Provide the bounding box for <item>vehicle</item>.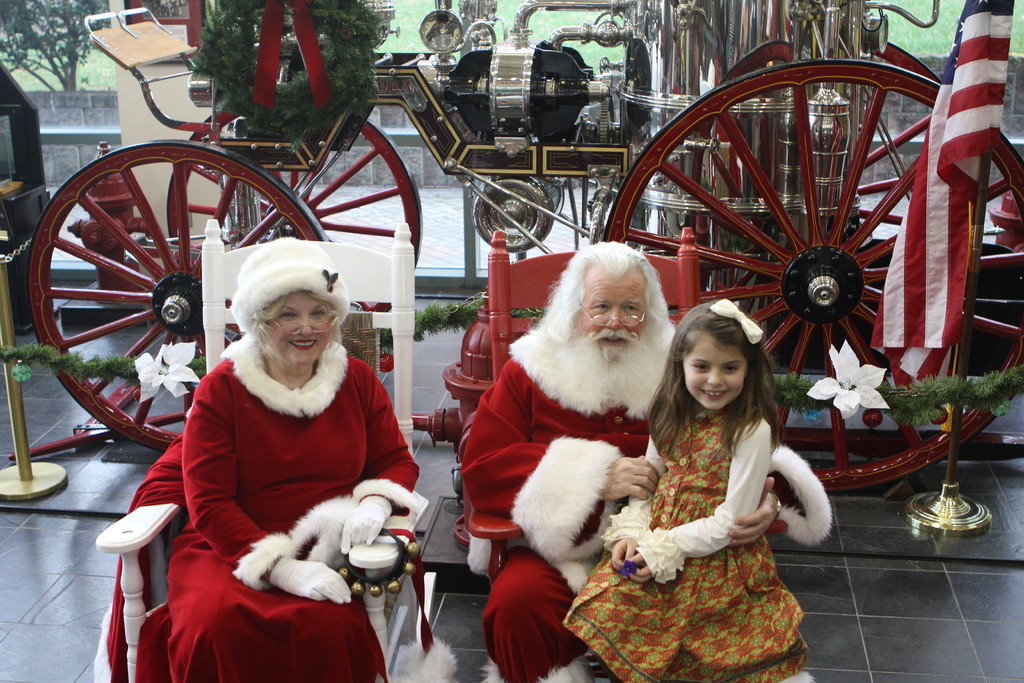
(22, 0, 1023, 498).
